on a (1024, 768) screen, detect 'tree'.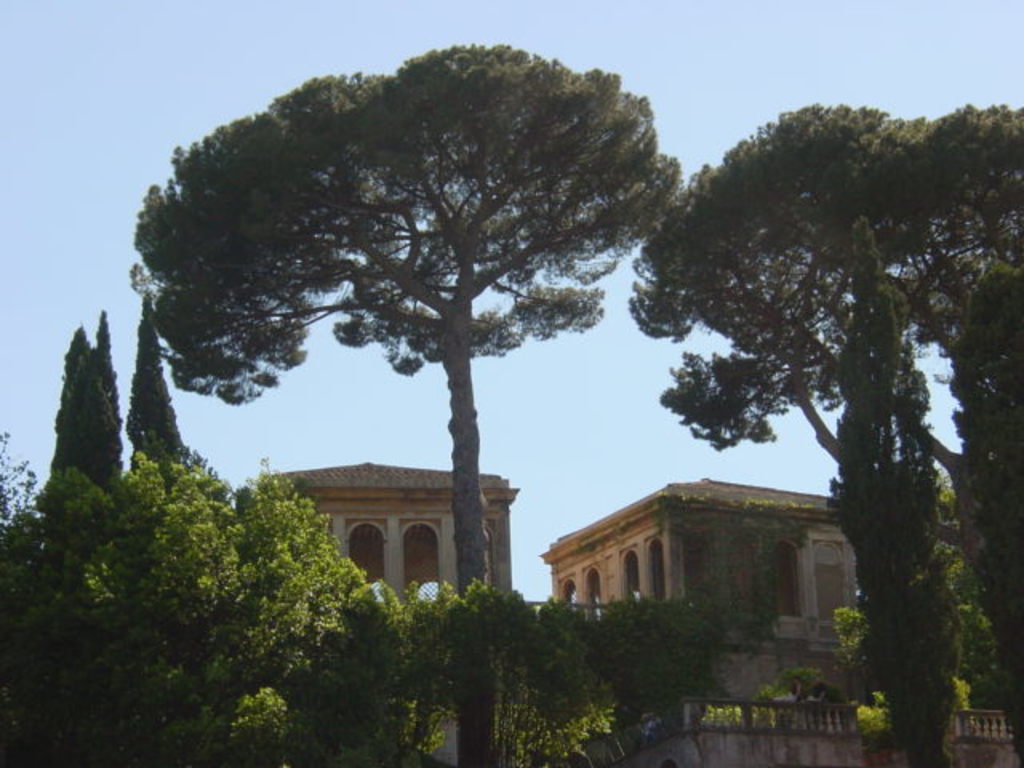
detection(125, 290, 192, 467).
